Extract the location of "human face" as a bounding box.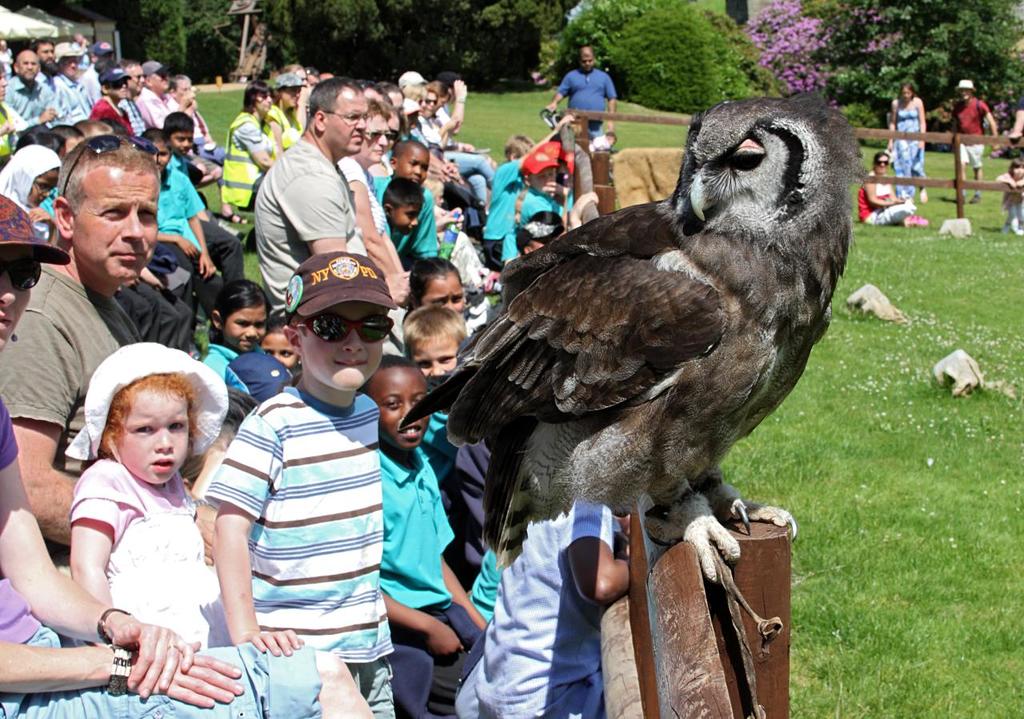
[361,117,385,162].
